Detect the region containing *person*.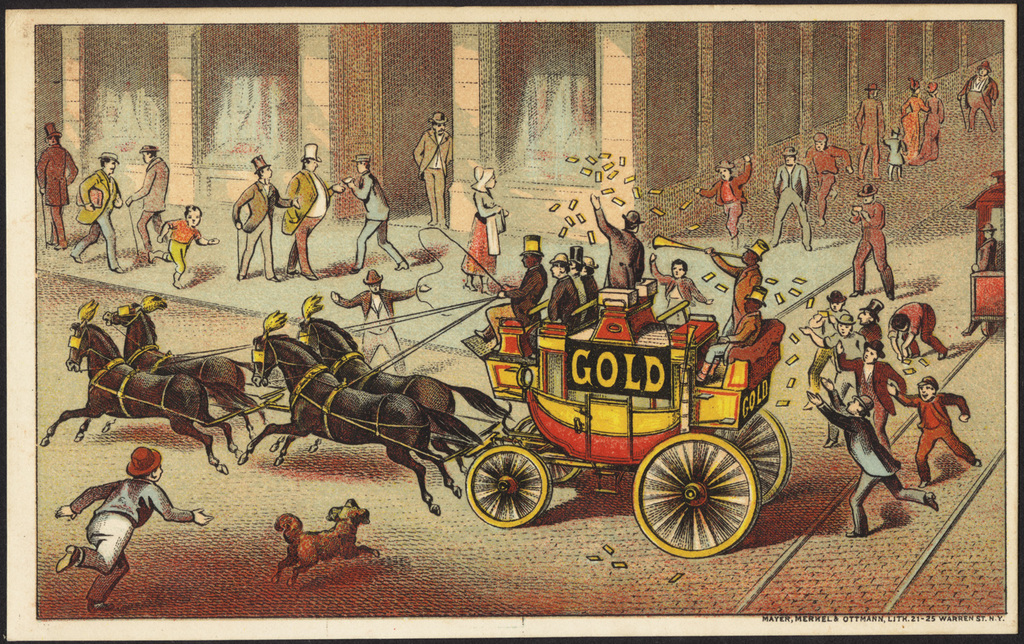
(159,205,212,282).
